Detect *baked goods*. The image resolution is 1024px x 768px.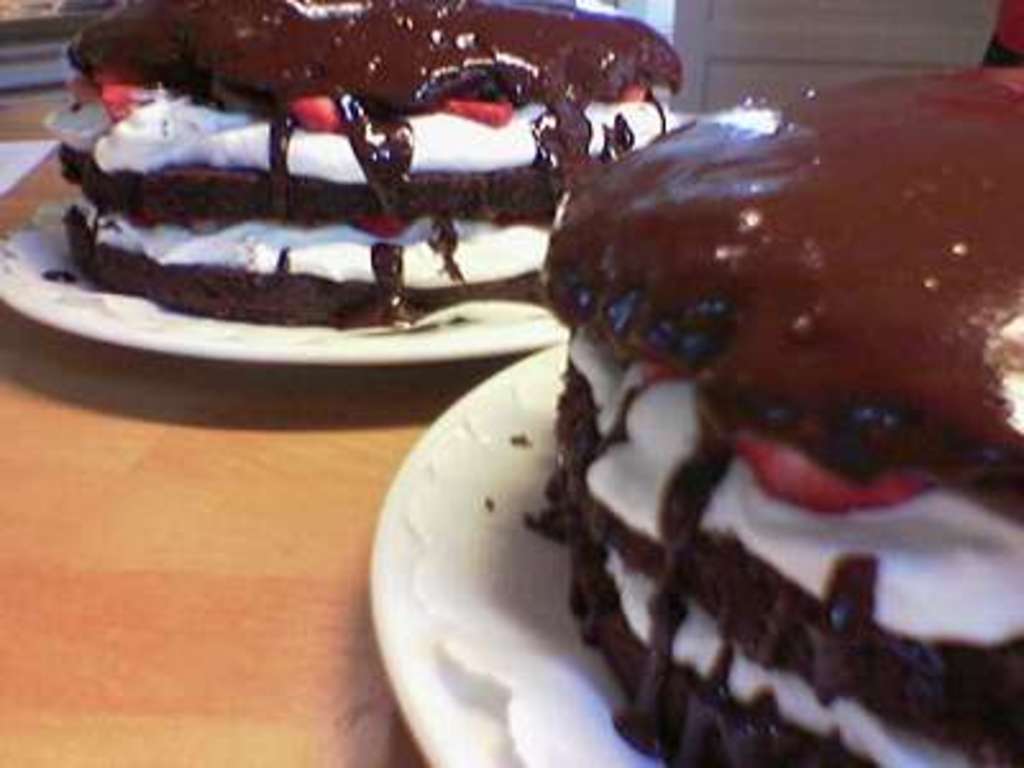
region(49, 0, 689, 328).
